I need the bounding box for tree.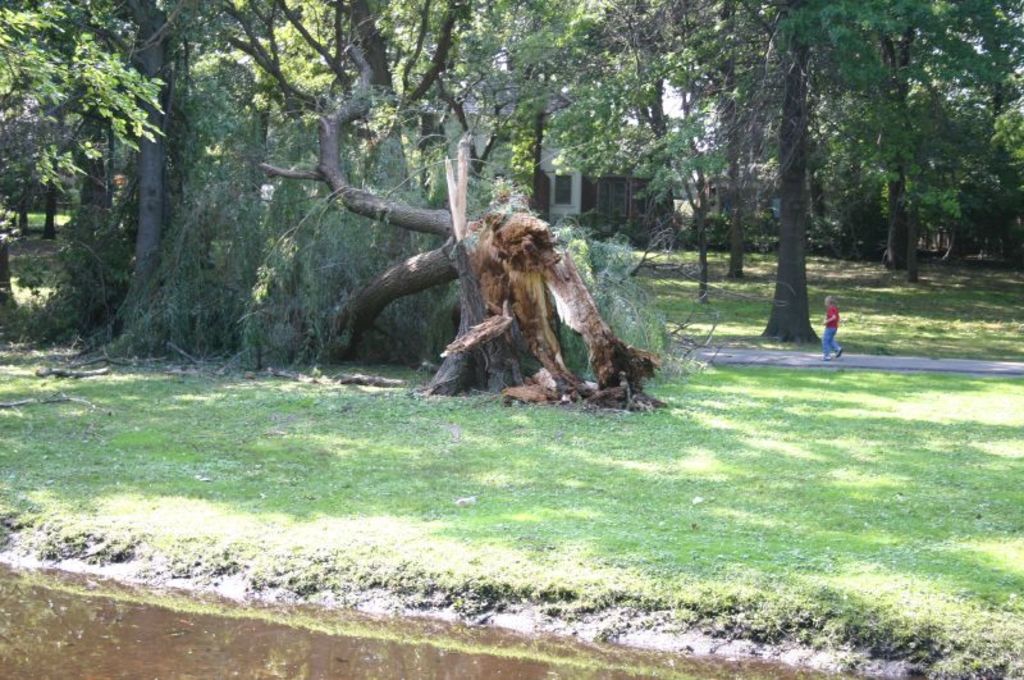
Here it is: x1=663 y1=0 x2=776 y2=275.
